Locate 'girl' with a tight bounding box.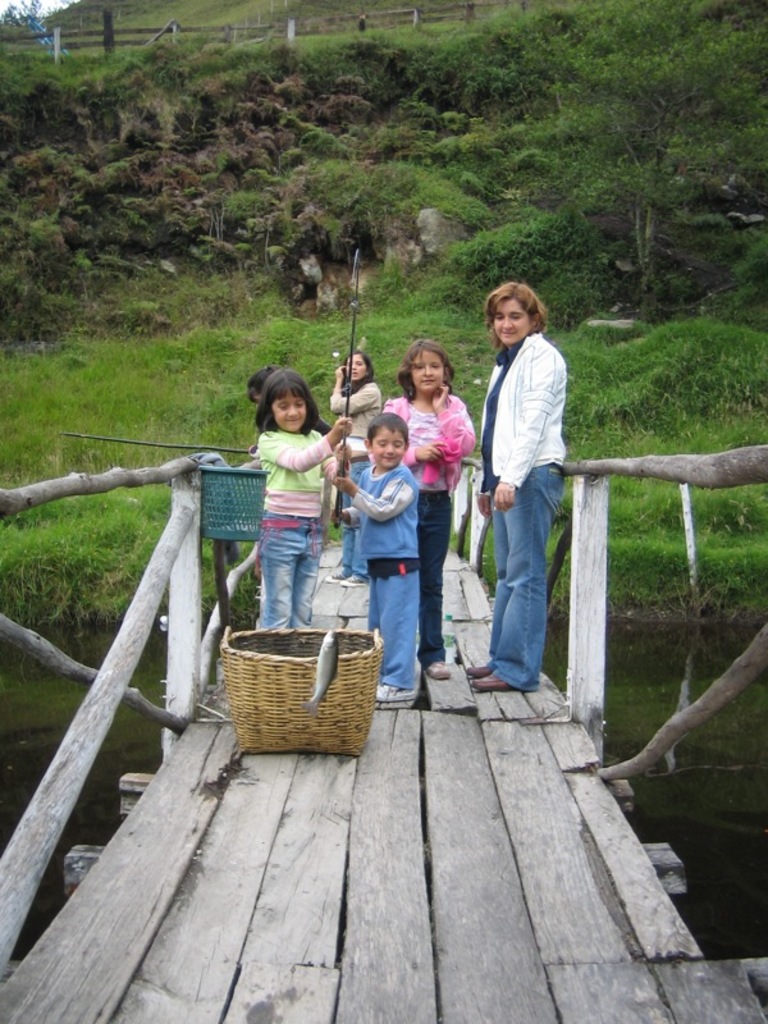
rect(465, 285, 567, 690).
